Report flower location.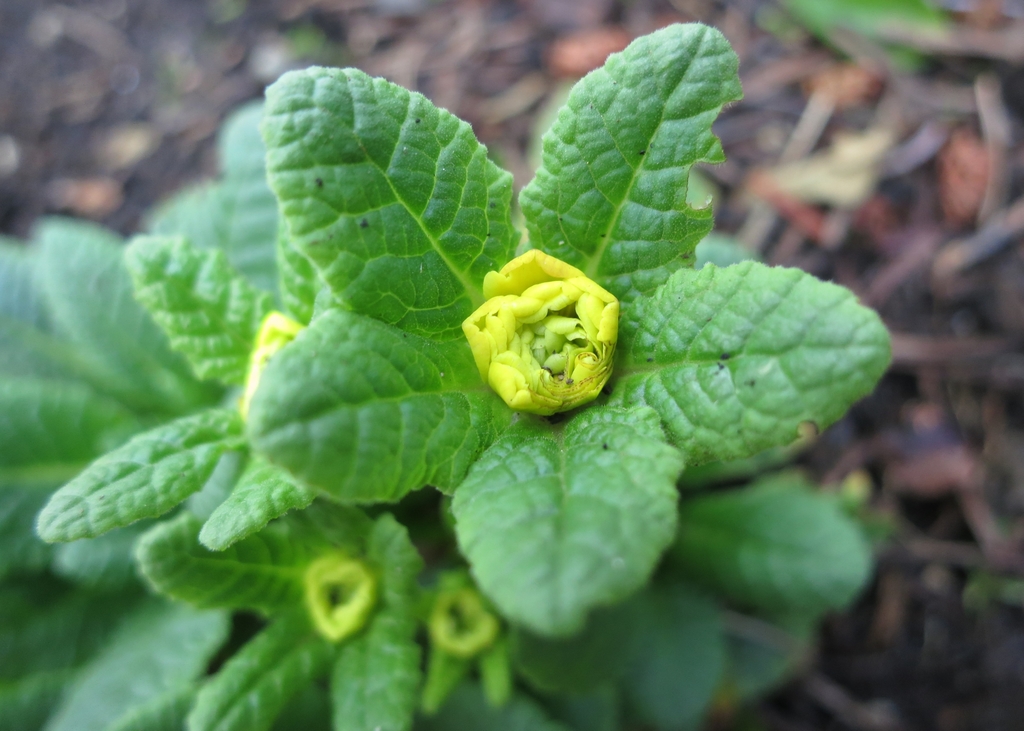
Report: [429, 584, 494, 661].
